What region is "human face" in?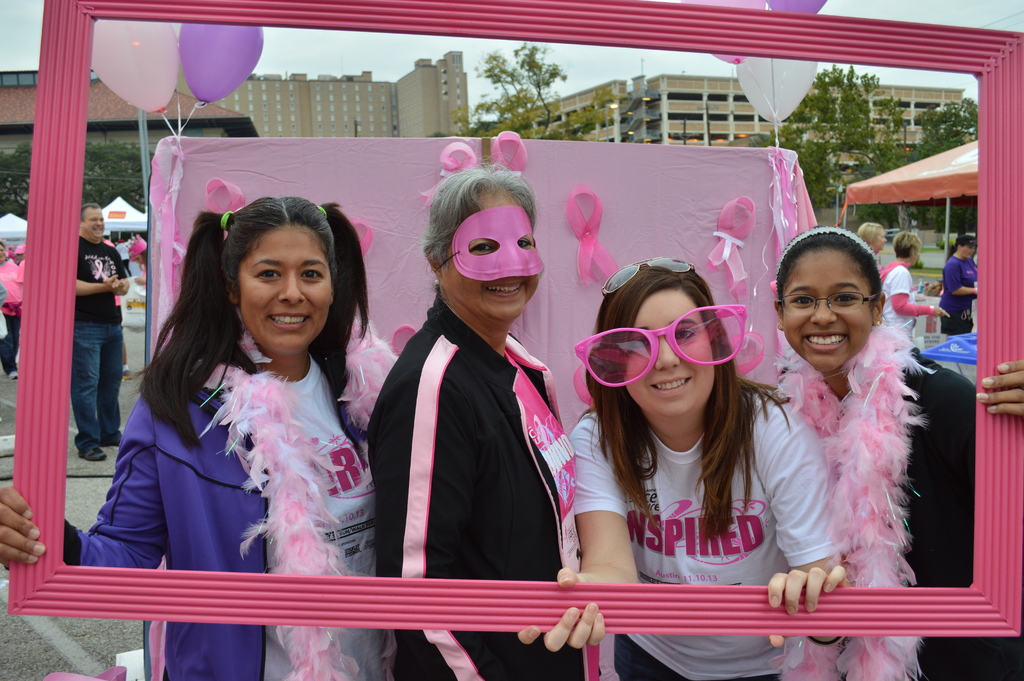
detection(874, 229, 886, 248).
